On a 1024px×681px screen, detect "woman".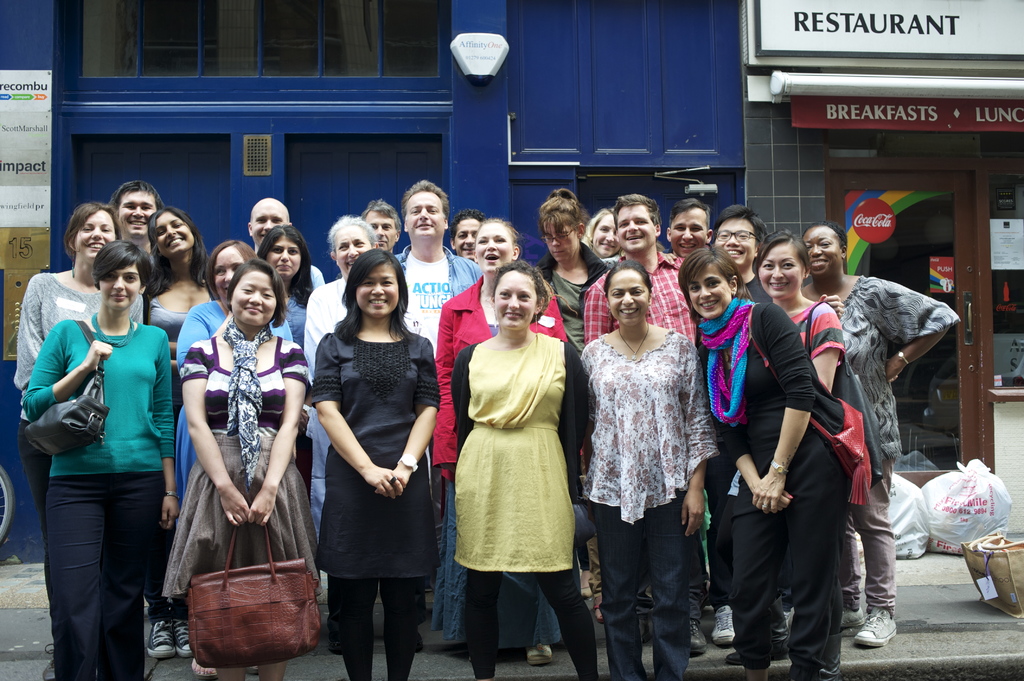
bbox=[582, 202, 630, 261].
